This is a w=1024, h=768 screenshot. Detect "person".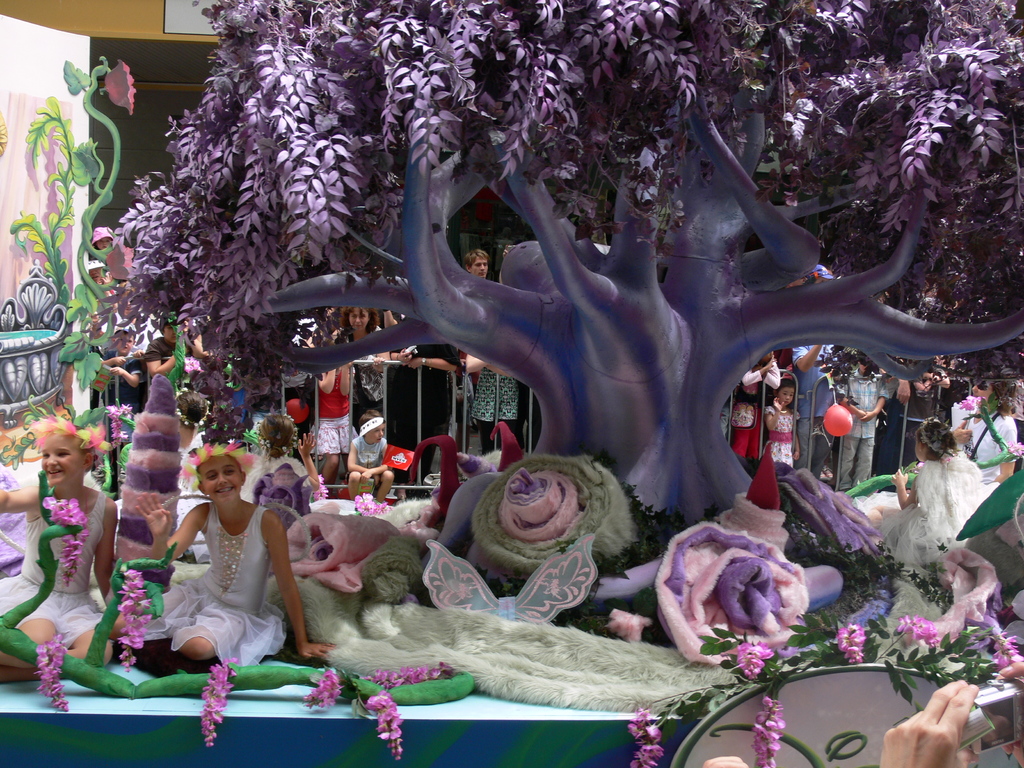
[x1=756, y1=378, x2=799, y2=457].
